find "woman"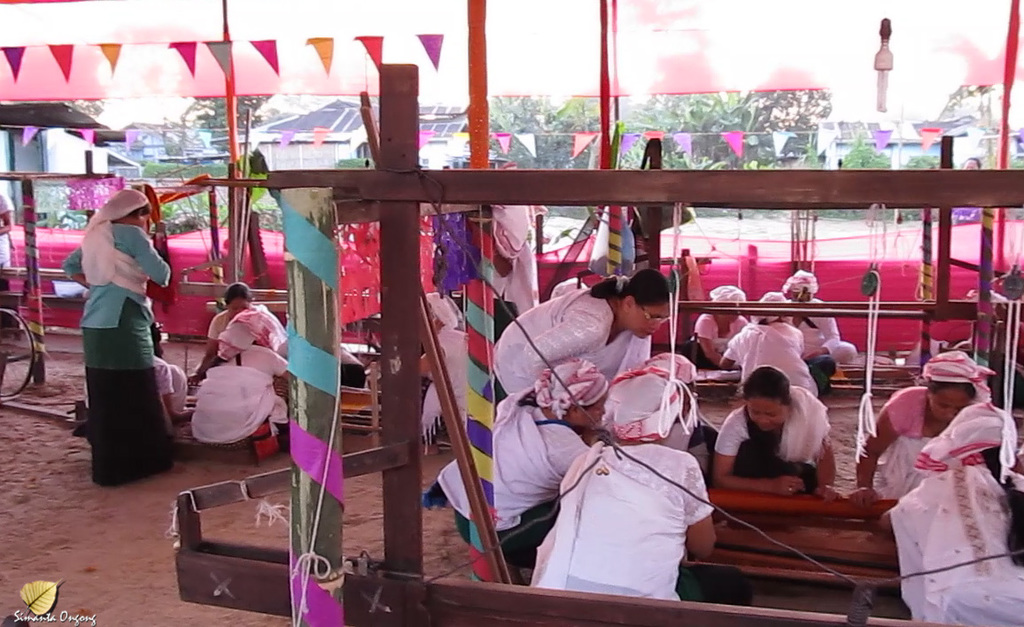
x1=62, y1=165, x2=174, y2=509
